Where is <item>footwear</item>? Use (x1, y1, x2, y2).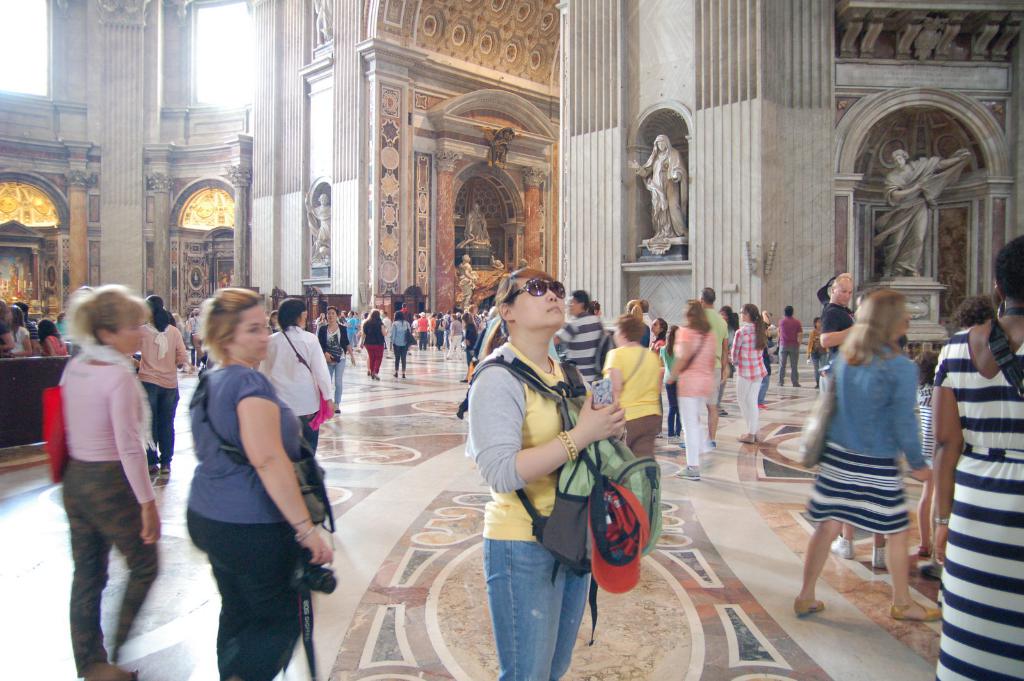
(372, 371, 378, 381).
